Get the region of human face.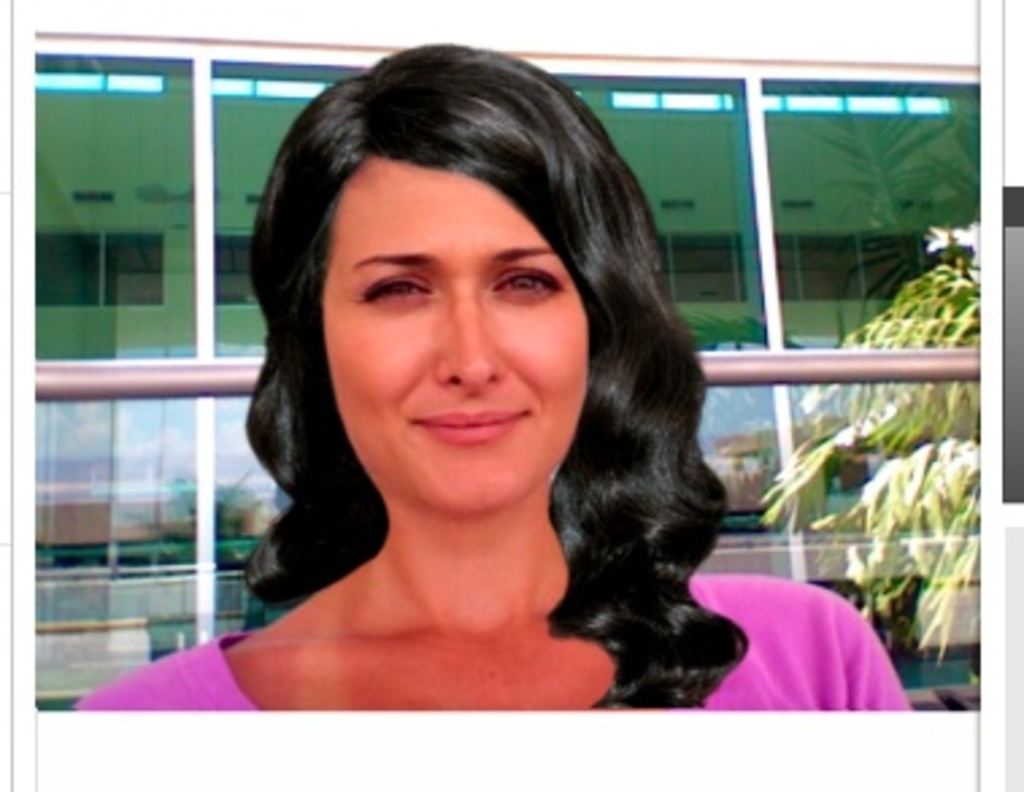
316 149 584 511.
